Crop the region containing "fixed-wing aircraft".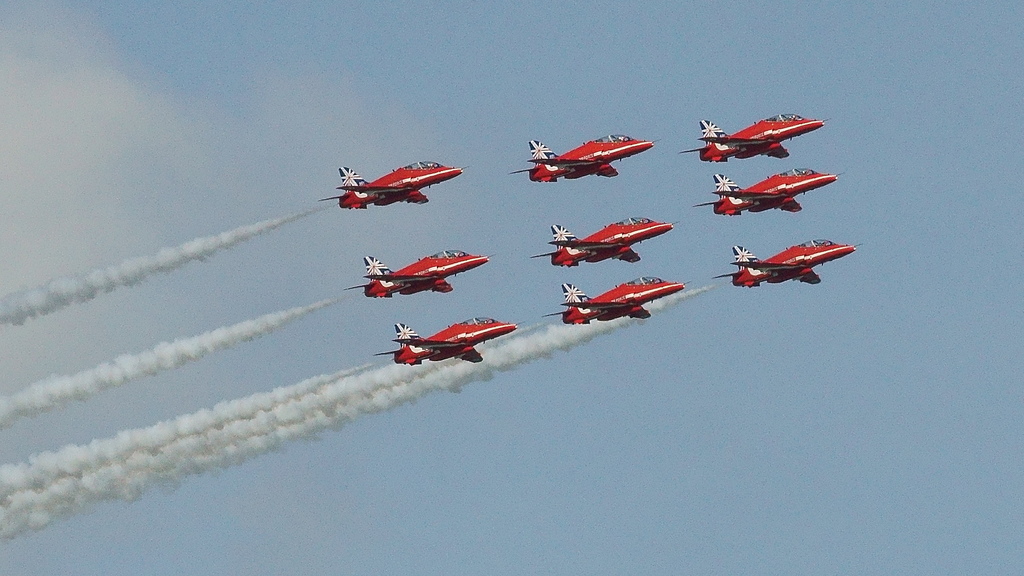
Crop region: <bbox>684, 116, 826, 165</bbox>.
